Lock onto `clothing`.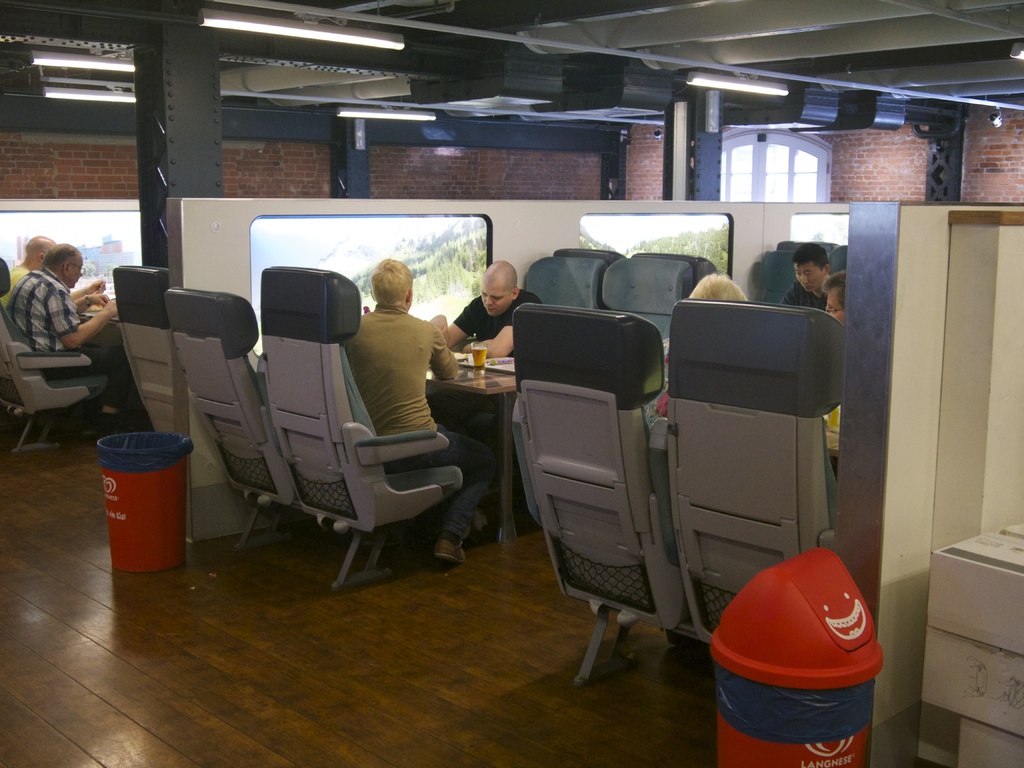
Locked: 339 311 438 445.
